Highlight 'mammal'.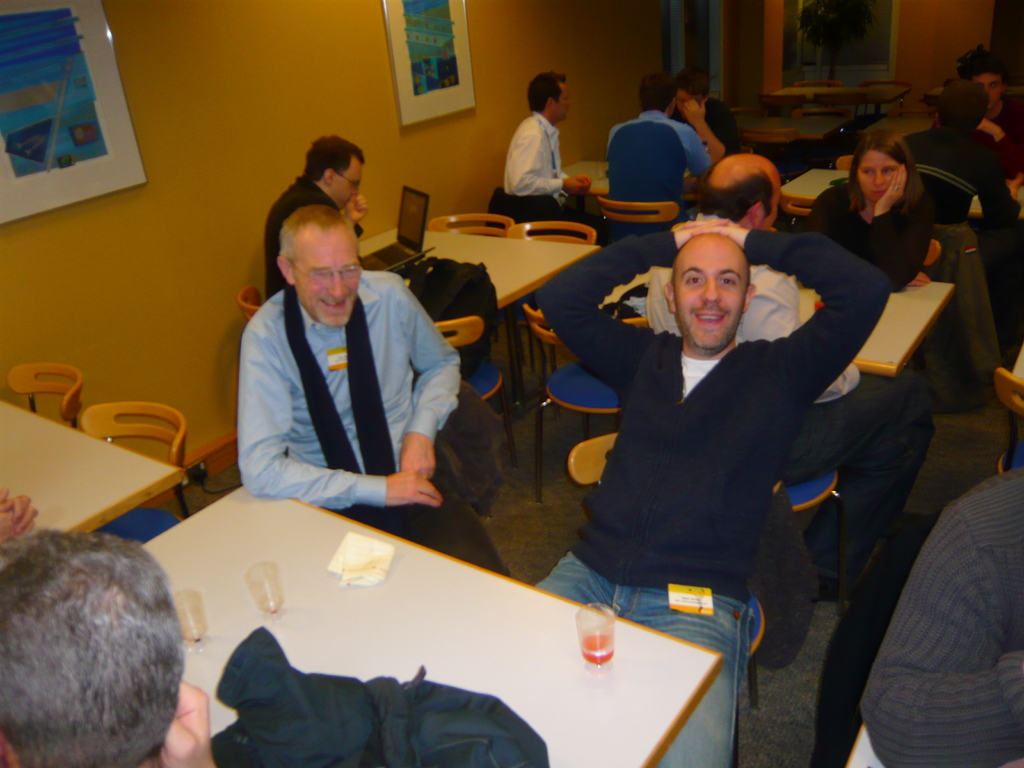
Highlighted region: x1=260, y1=129, x2=433, y2=303.
